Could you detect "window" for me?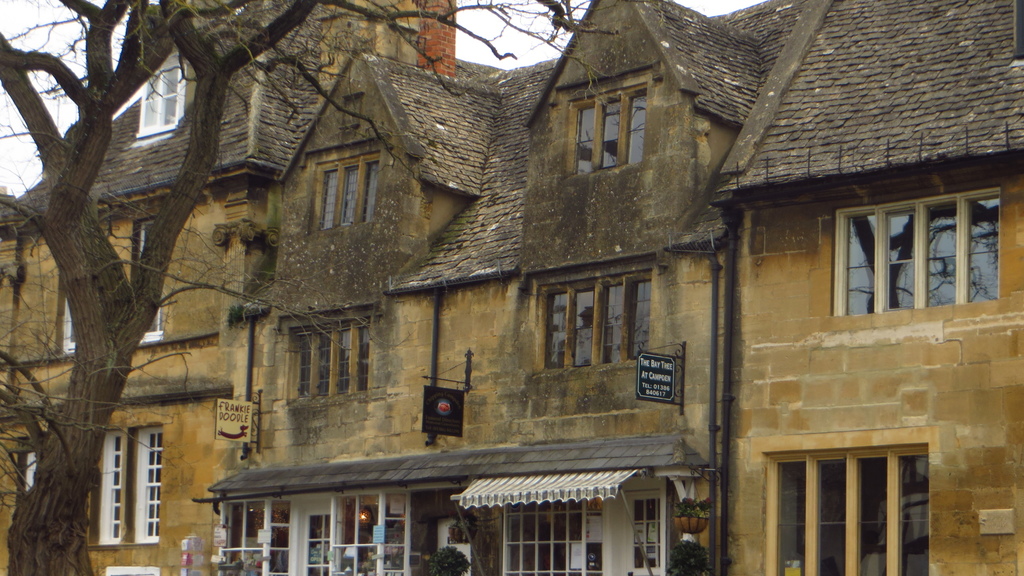
Detection result: box=[566, 83, 648, 172].
